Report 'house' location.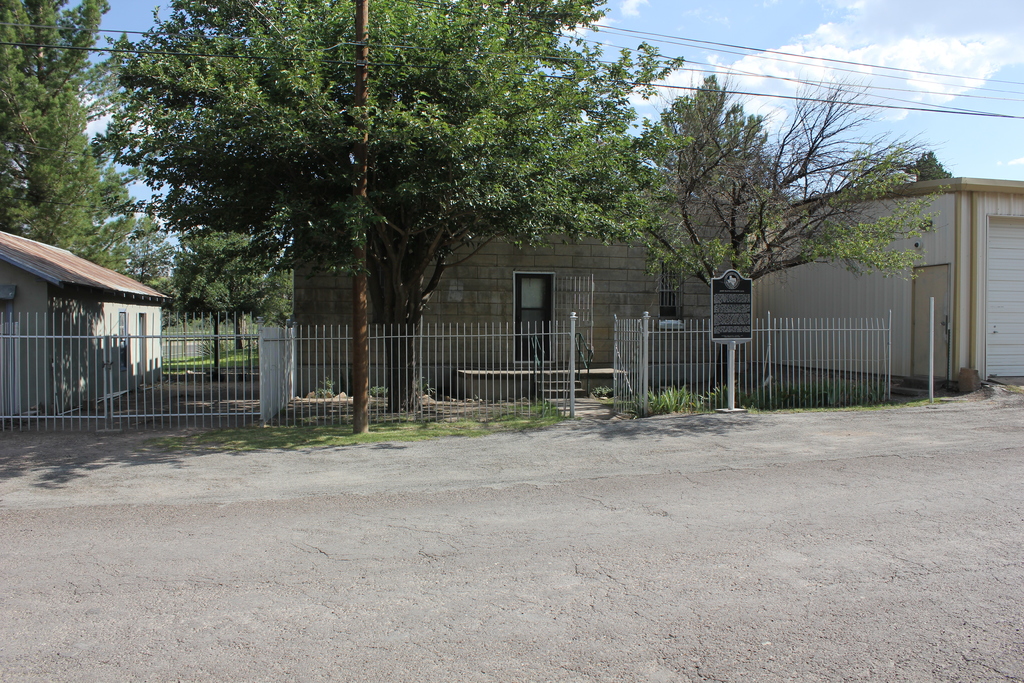
Report: (293,180,1023,388).
